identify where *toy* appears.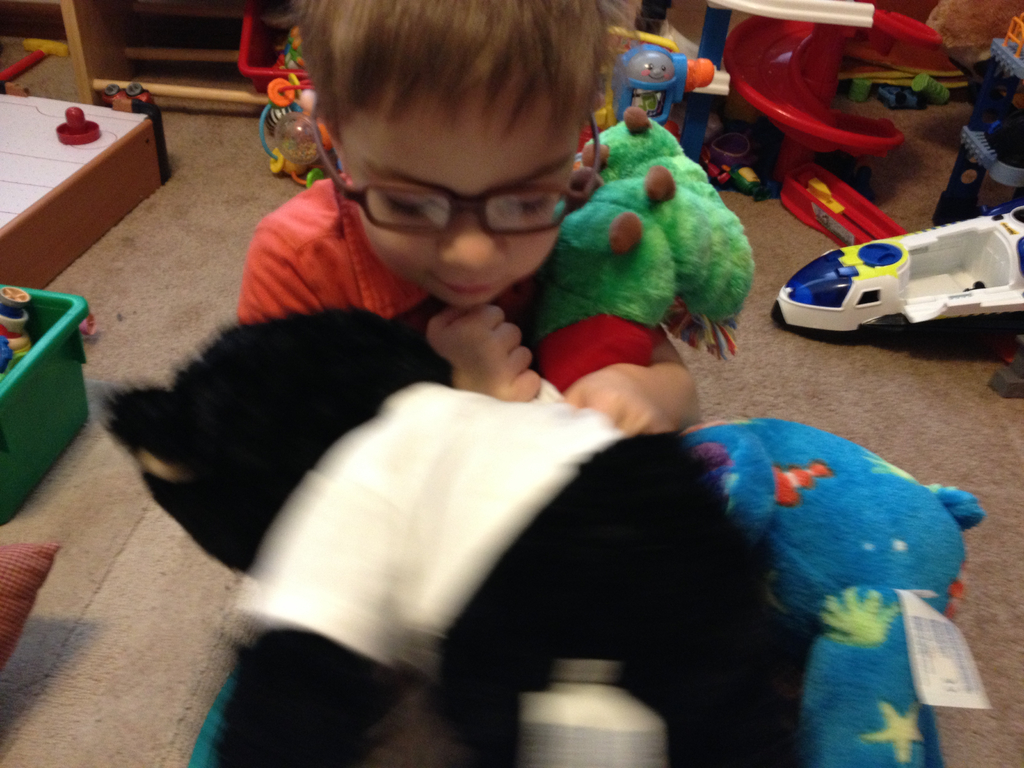
Appears at [627,31,720,110].
